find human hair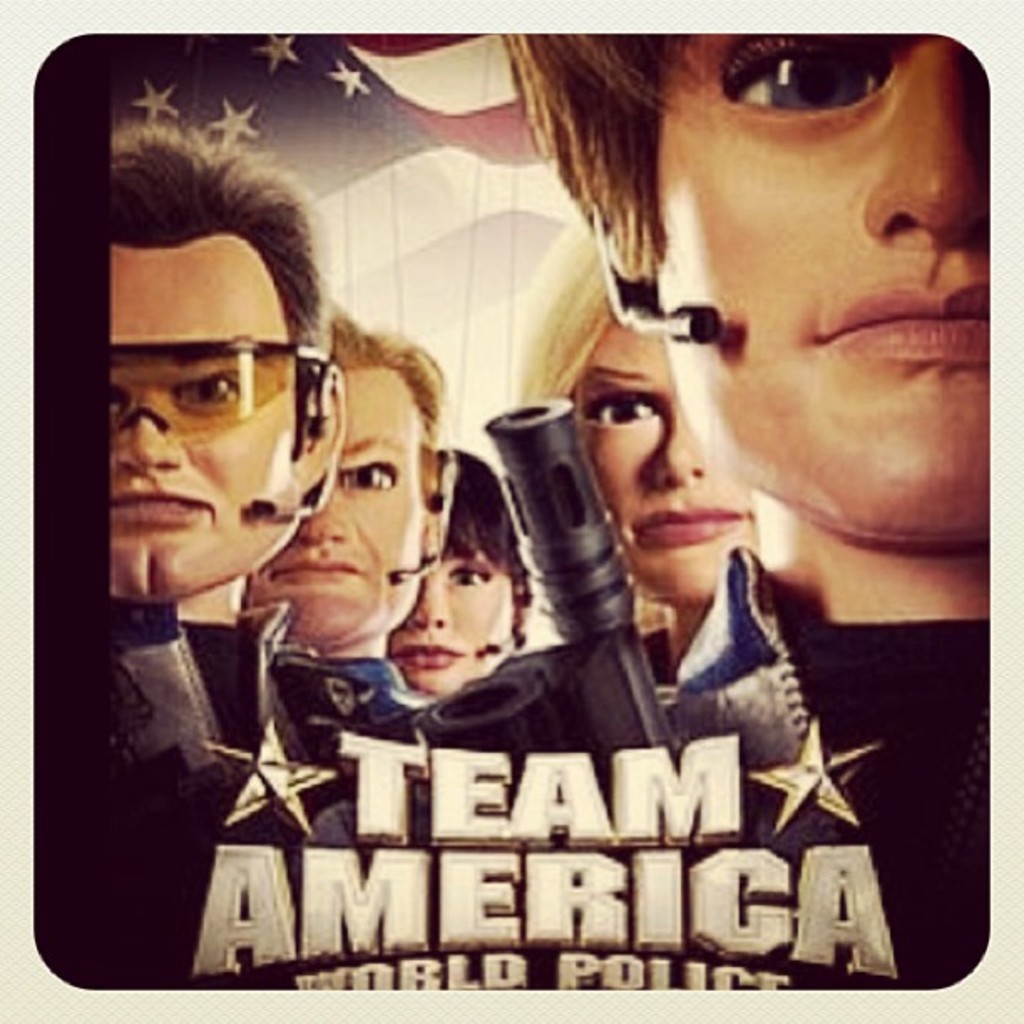
515, 218, 617, 407
